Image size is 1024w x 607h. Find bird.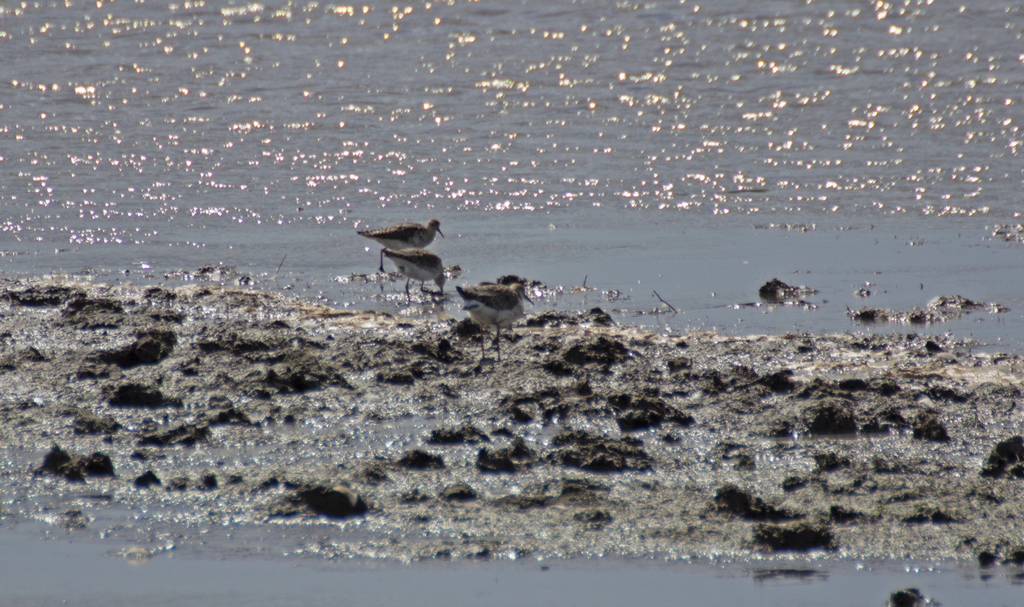
386/250/449/293.
